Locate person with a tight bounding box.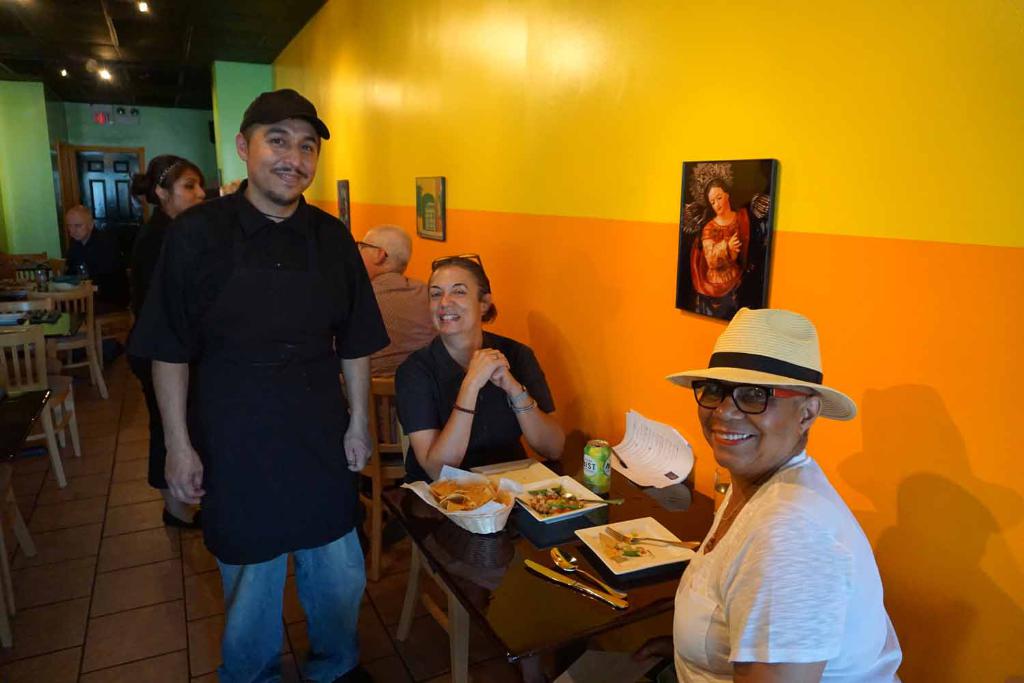
(x1=395, y1=245, x2=553, y2=477).
